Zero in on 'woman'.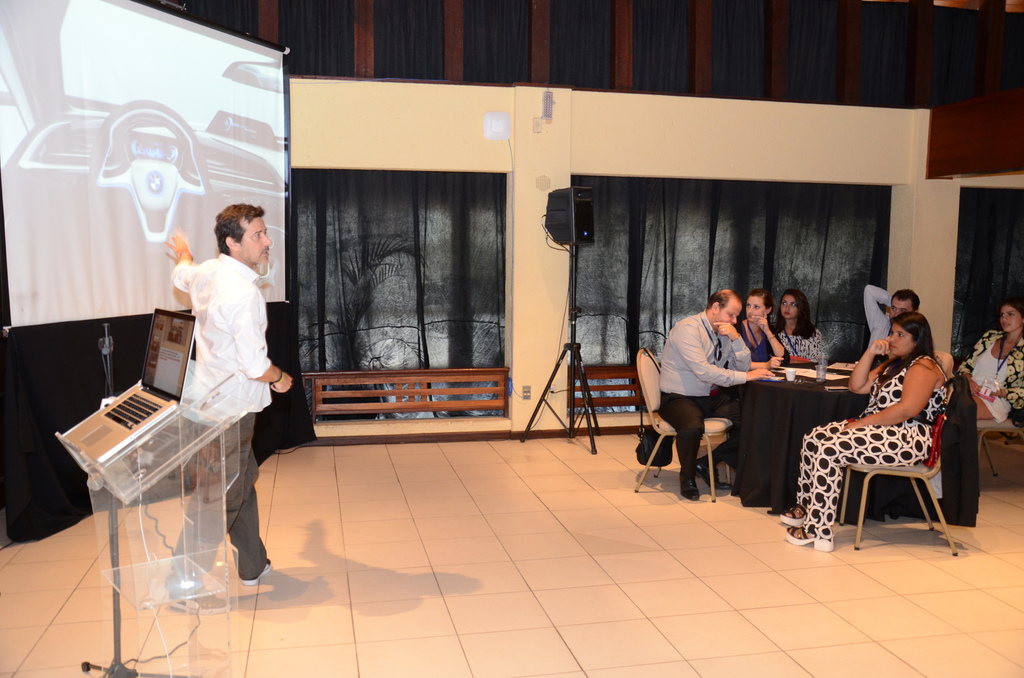
Zeroed in: box(806, 288, 957, 555).
